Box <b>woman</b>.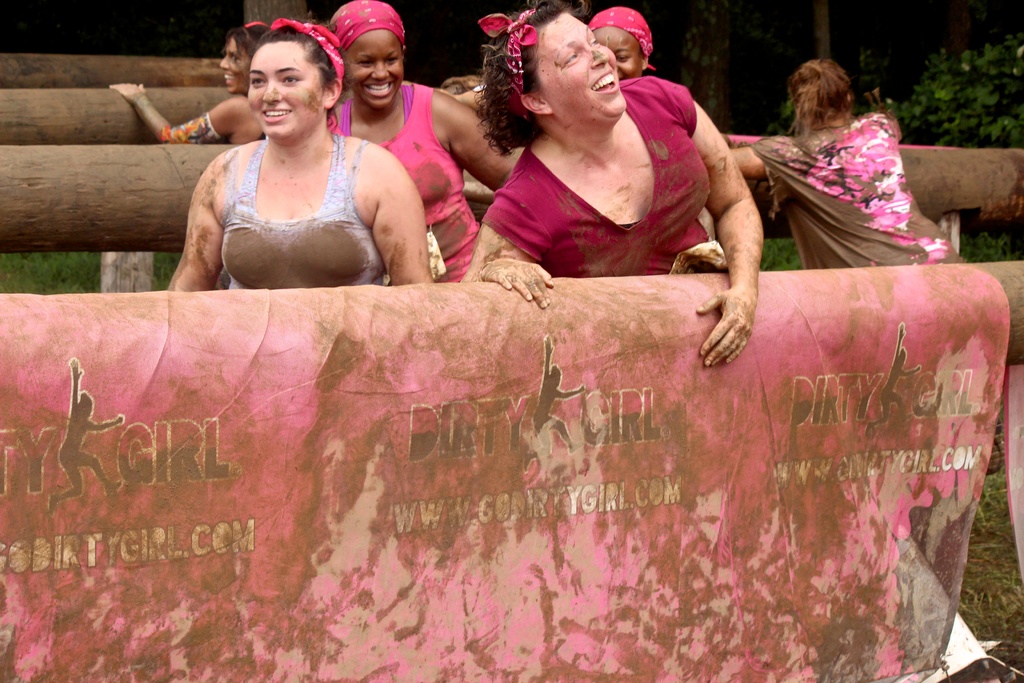
x1=167, y1=27, x2=420, y2=290.
